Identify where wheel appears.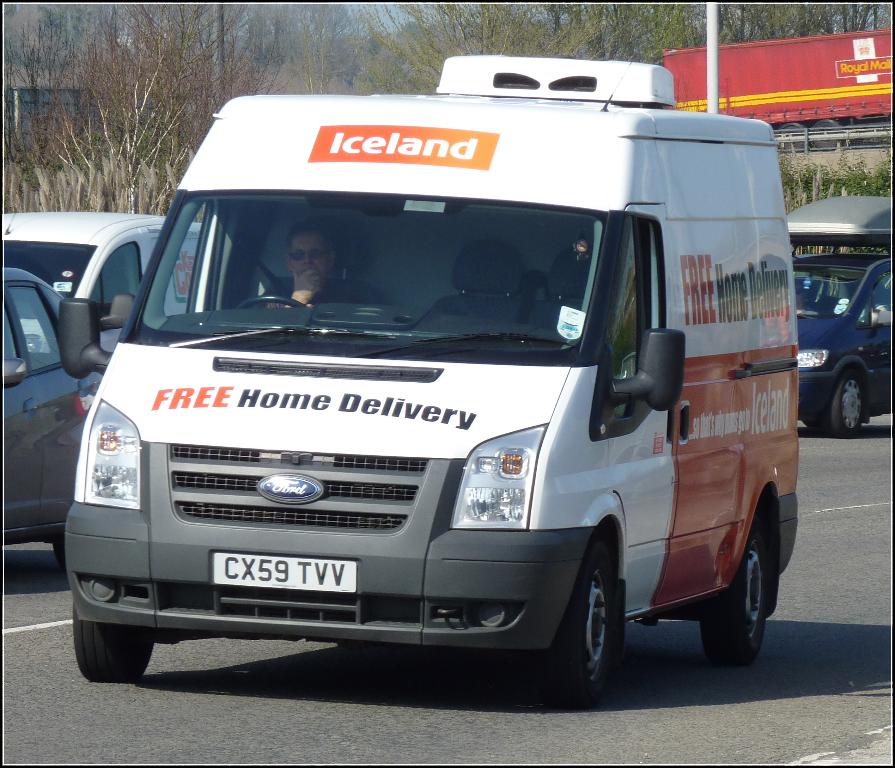
Appears at [left=522, top=534, right=638, bottom=699].
